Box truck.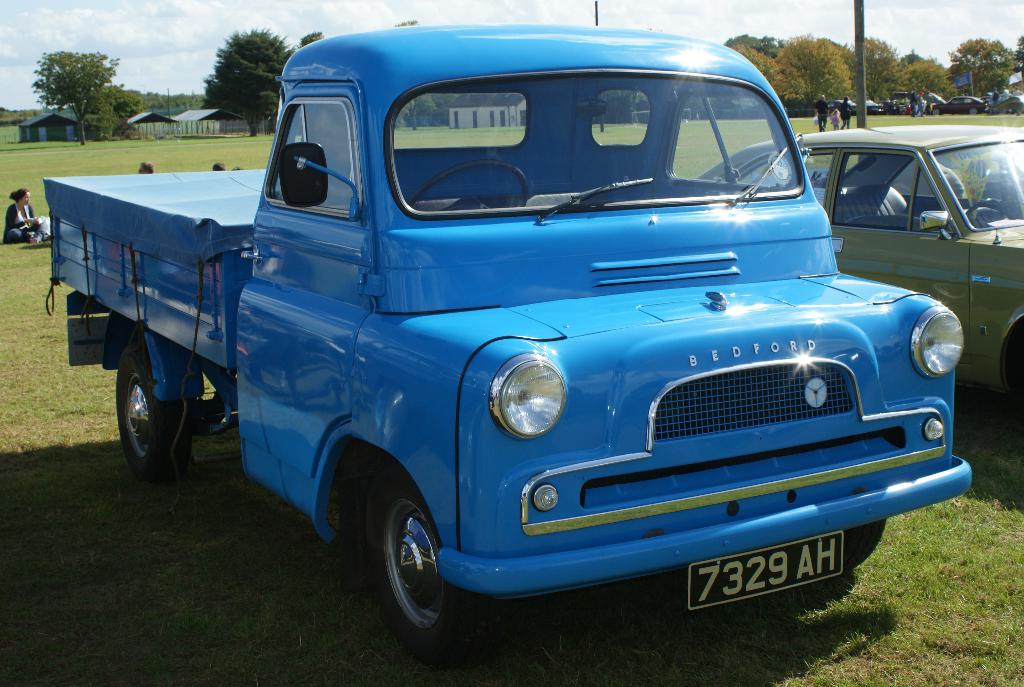
left=84, top=45, right=930, bottom=673.
